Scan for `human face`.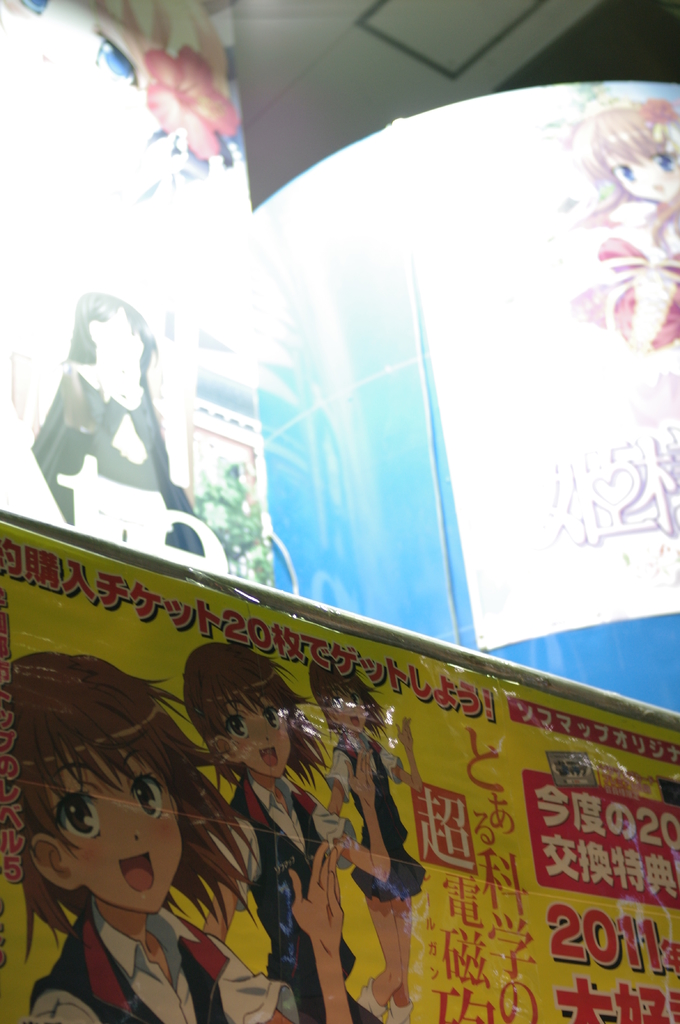
Scan result: box(333, 680, 373, 734).
